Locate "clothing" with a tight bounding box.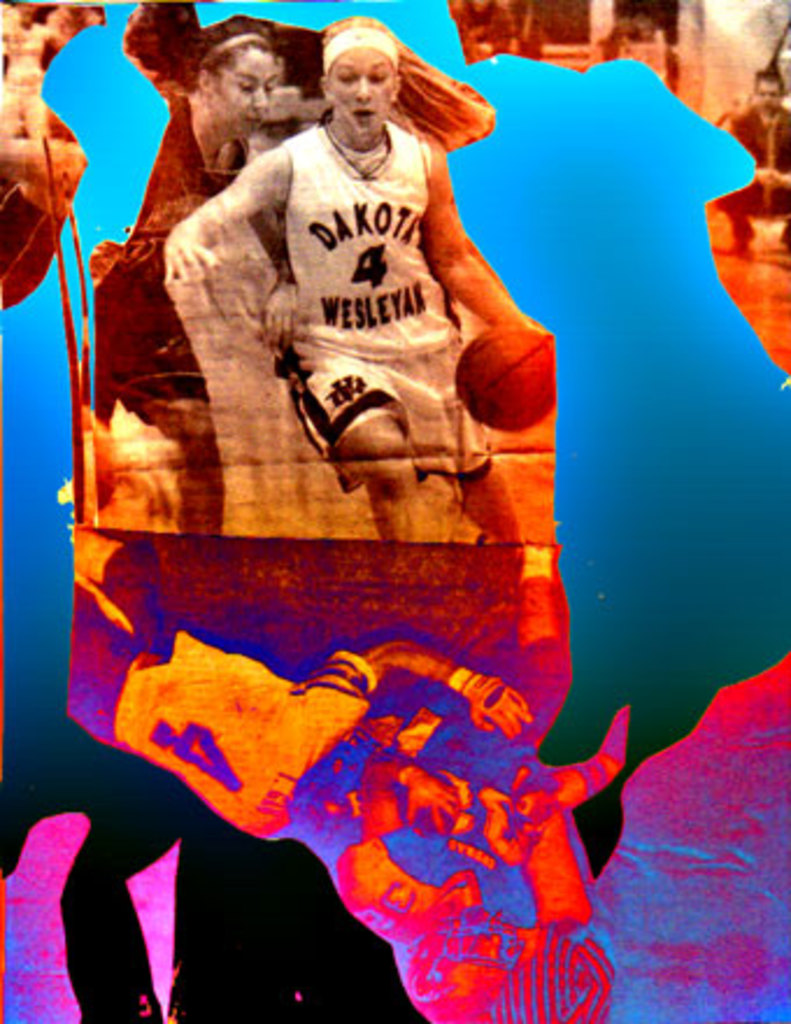
select_region(84, 98, 254, 424).
